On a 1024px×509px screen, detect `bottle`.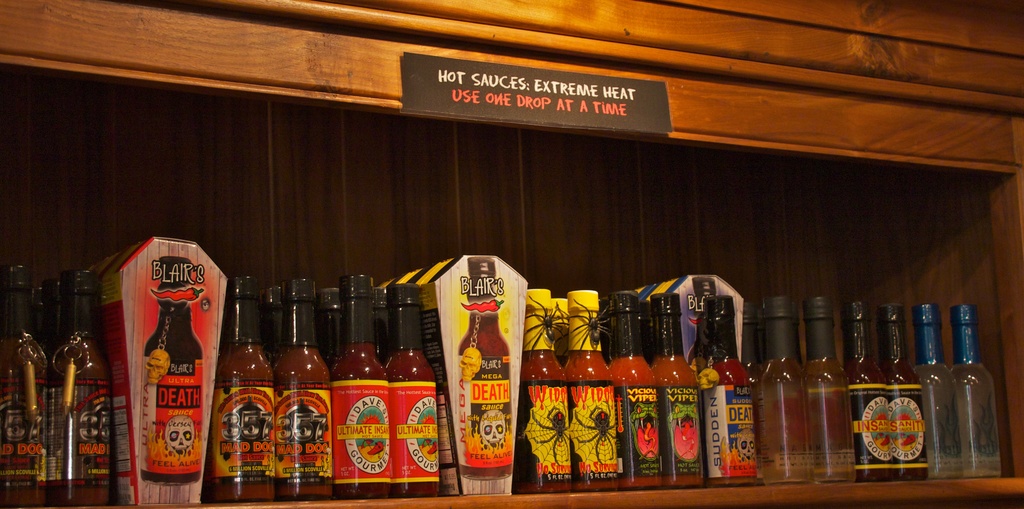
select_region(451, 257, 514, 485).
